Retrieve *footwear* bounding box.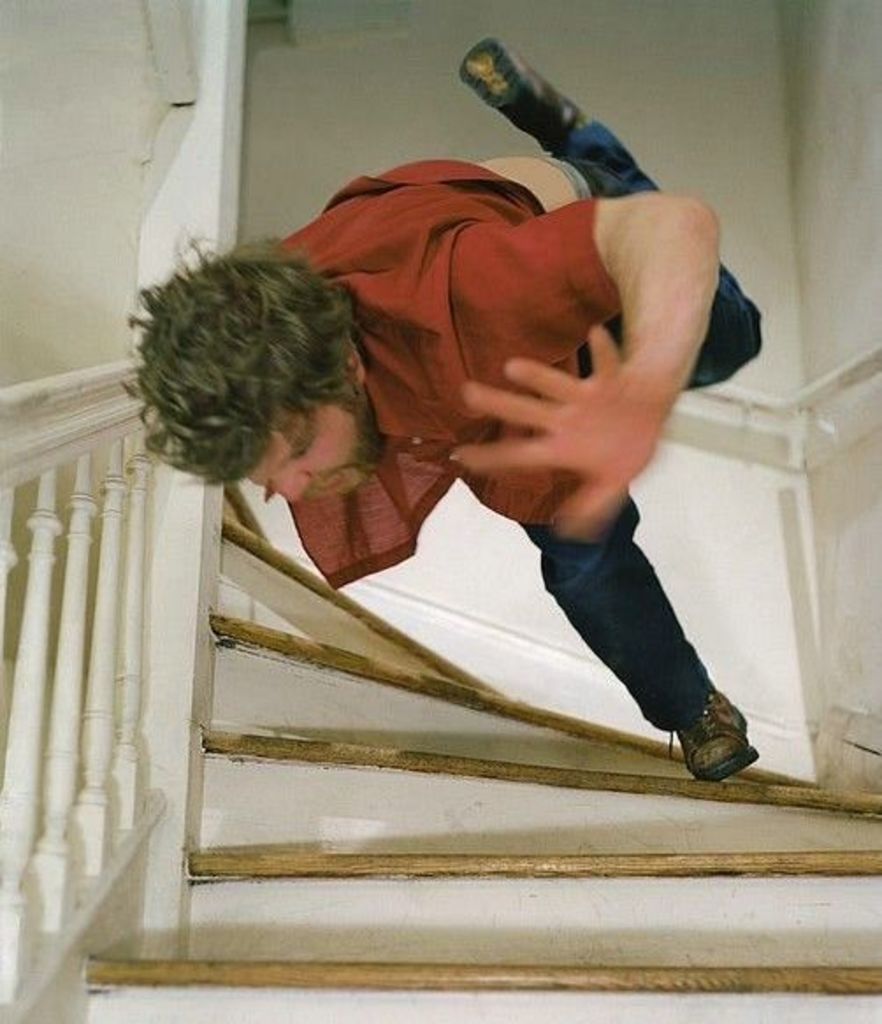
Bounding box: {"x1": 669, "y1": 678, "x2": 754, "y2": 782}.
